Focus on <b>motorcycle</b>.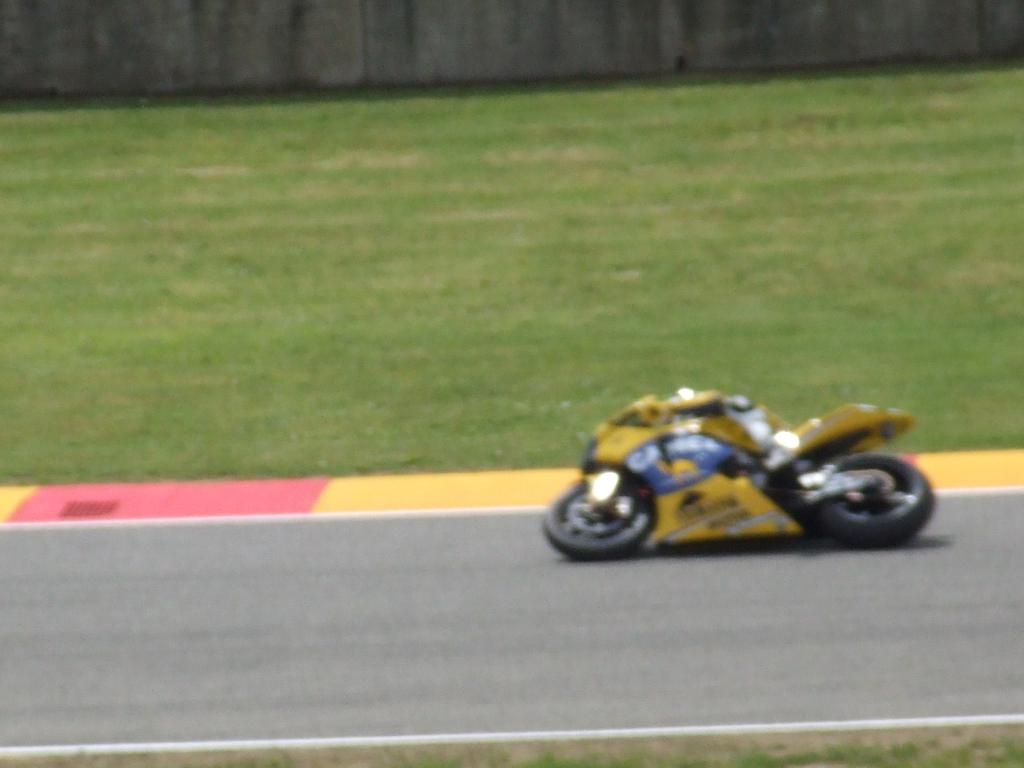
Focused at box(546, 389, 936, 561).
